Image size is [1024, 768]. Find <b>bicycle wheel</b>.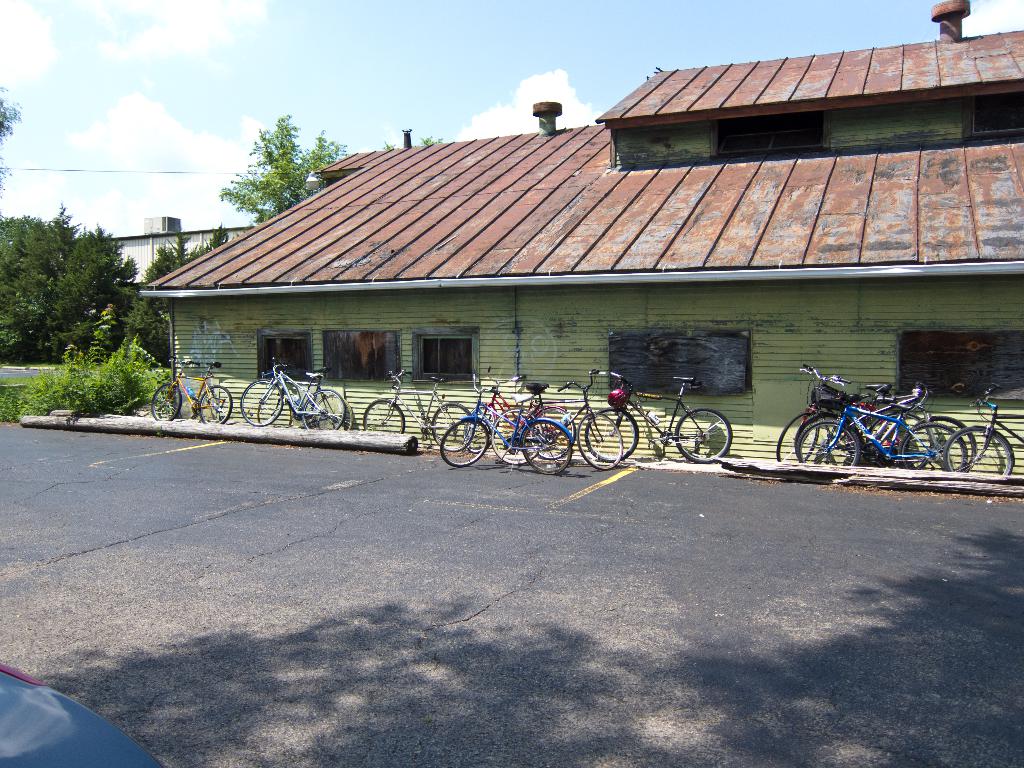
794 410 852 467.
